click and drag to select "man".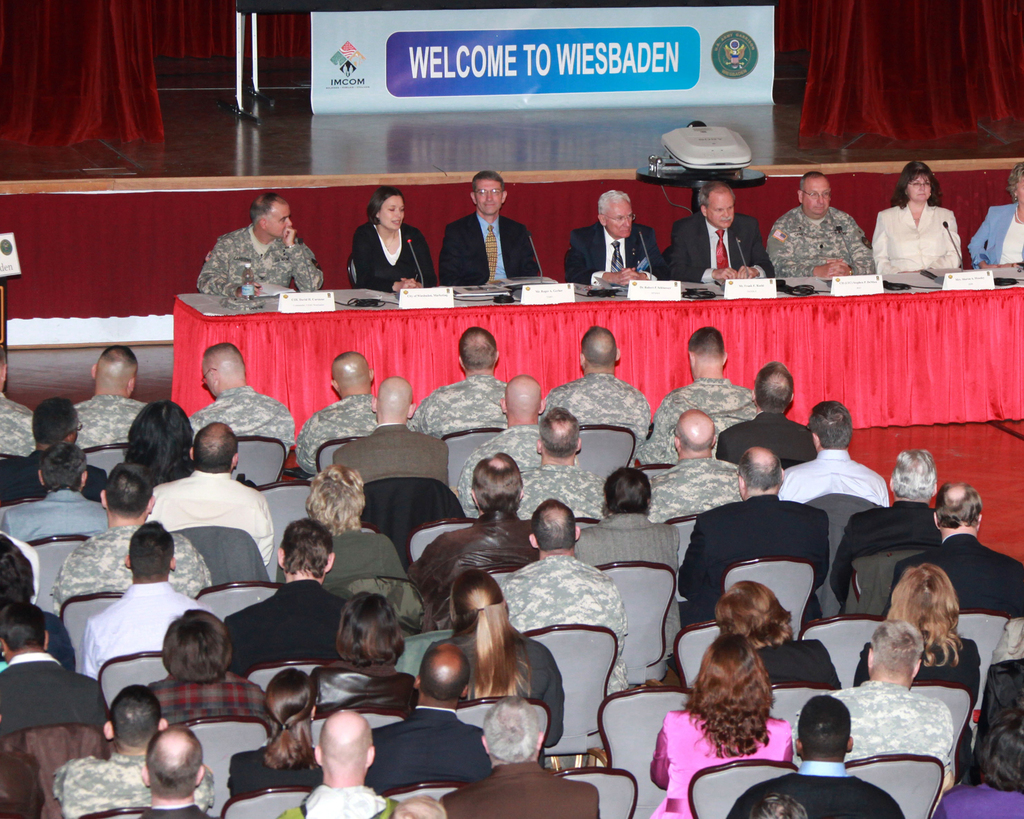
Selection: [left=137, top=722, right=210, bottom=818].
